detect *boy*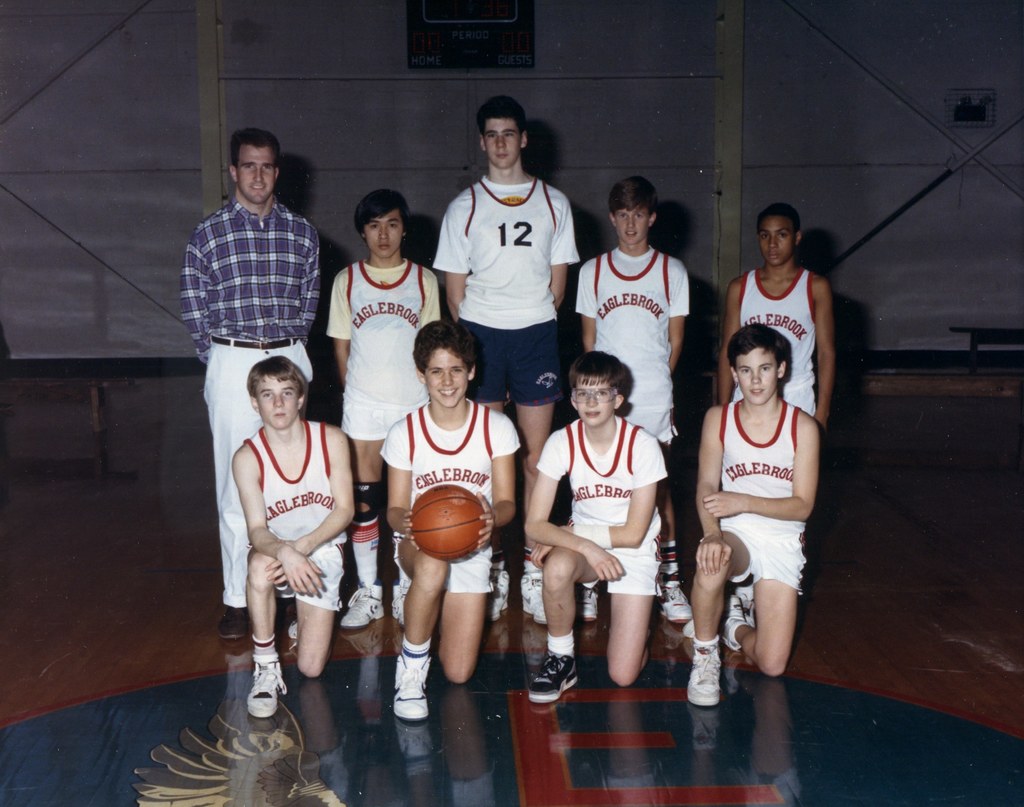
(left=206, top=320, right=378, bottom=735)
